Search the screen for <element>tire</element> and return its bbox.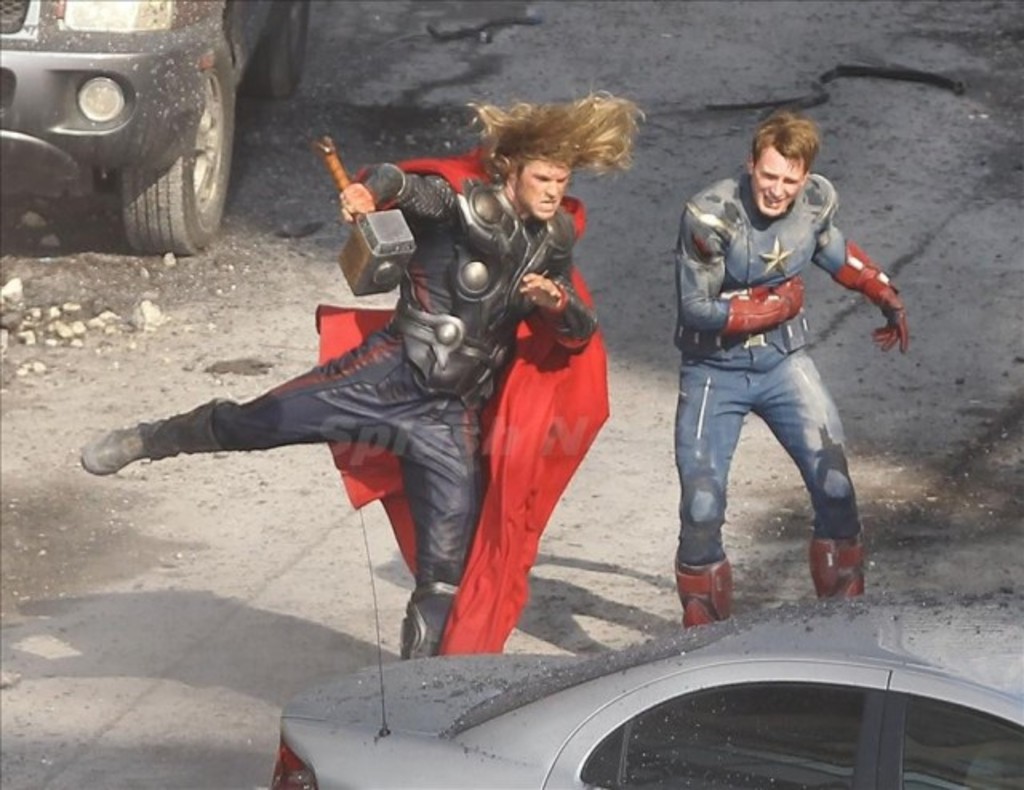
Found: select_region(253, 0, 309, 94).
